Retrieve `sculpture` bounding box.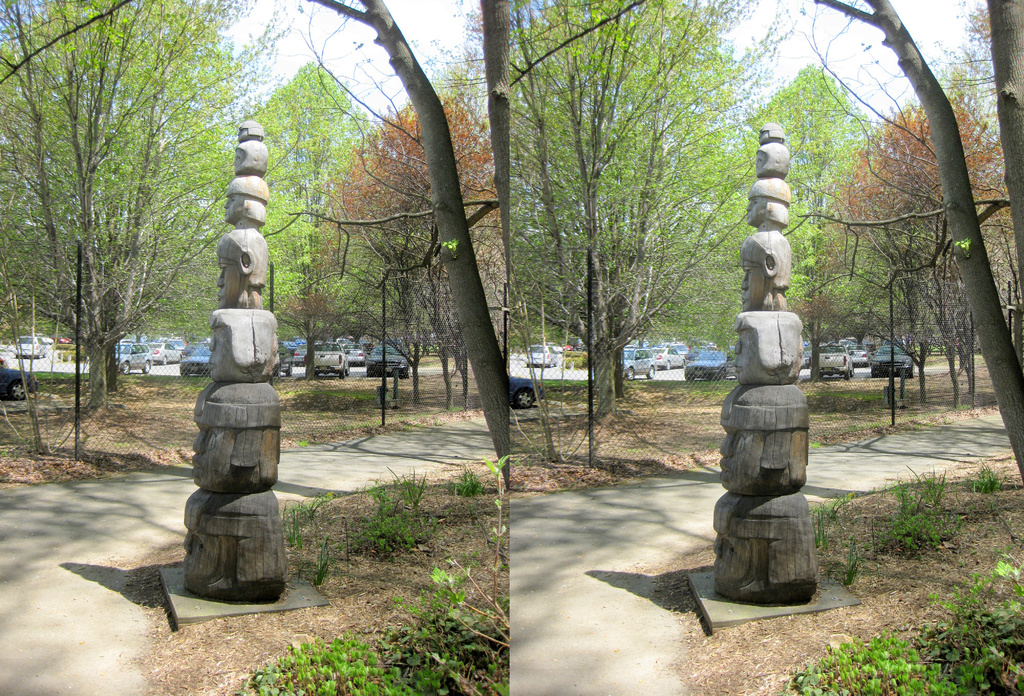
Bounding box: detection(228, 140, 271, 175).
